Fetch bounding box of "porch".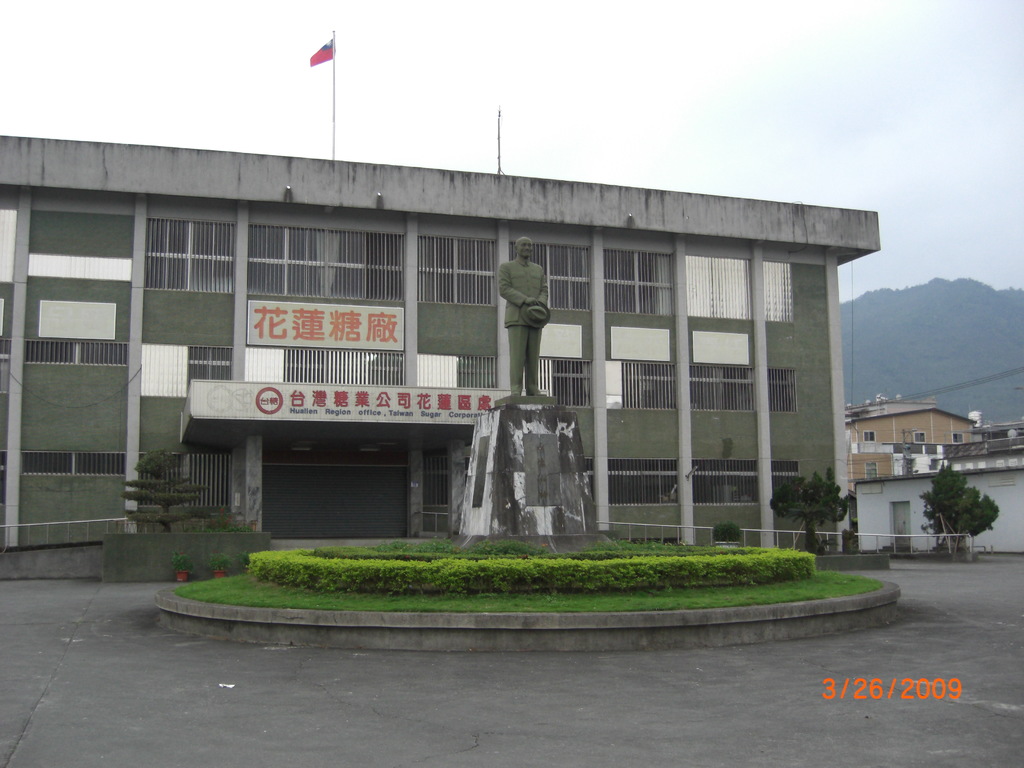
Bbox: pyautogui.locateOnScreen(406, 512, 448, 540).
